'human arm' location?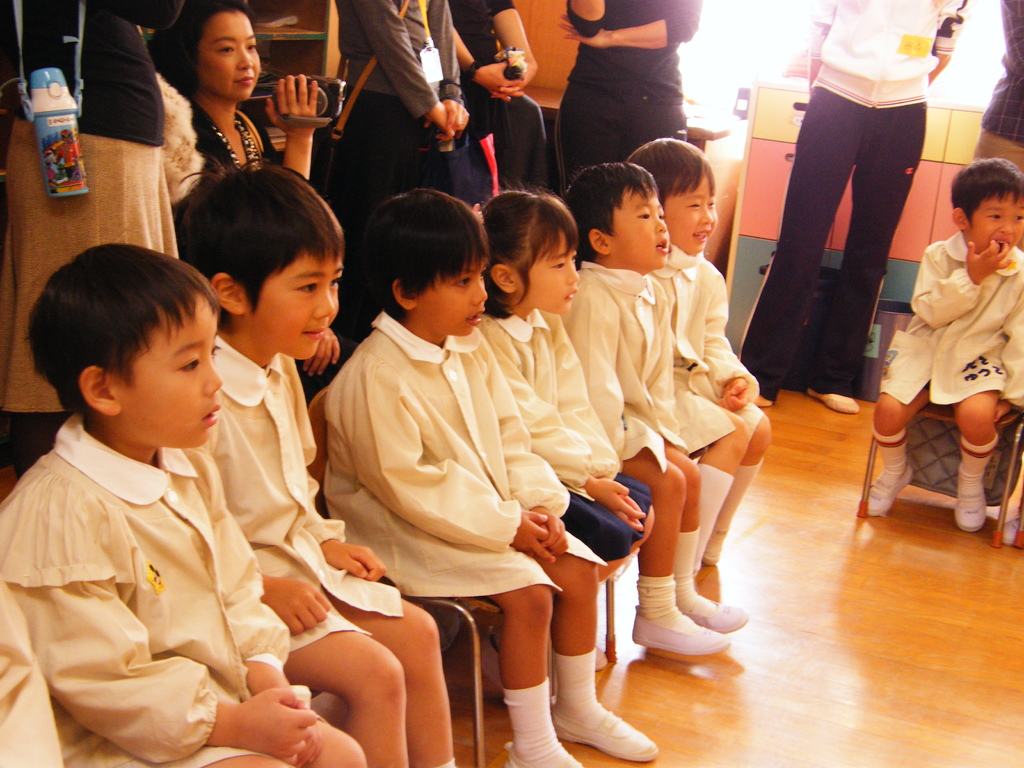
box=[24, 501, 321, 757]
